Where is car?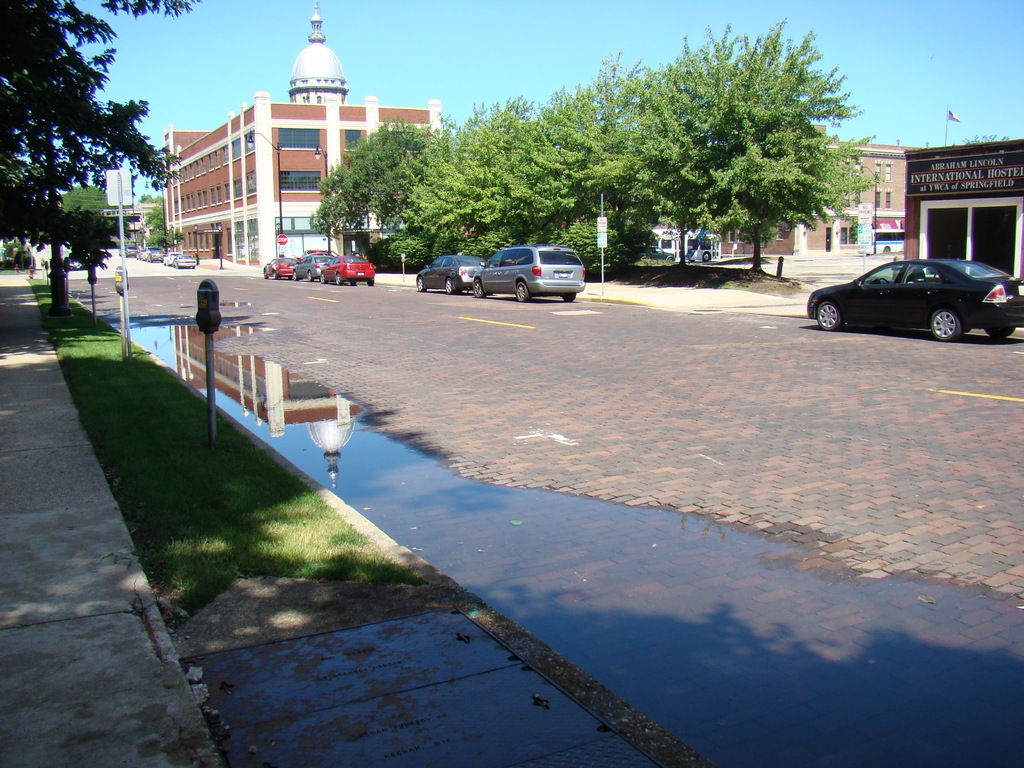
410 252 483 297.
